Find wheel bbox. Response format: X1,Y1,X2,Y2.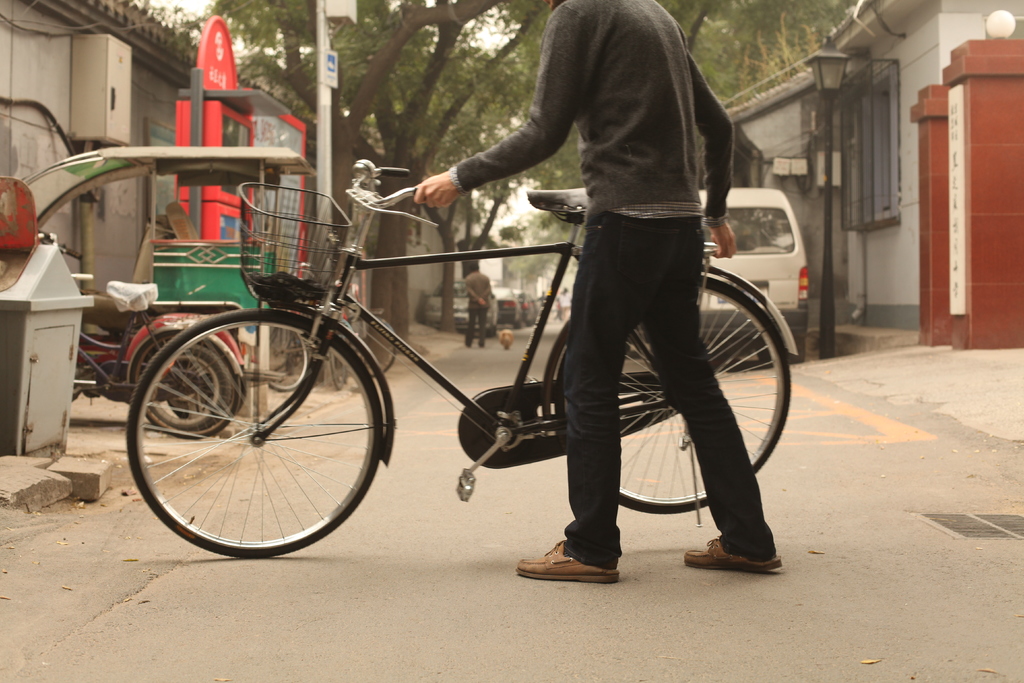
356,318,395,376.
